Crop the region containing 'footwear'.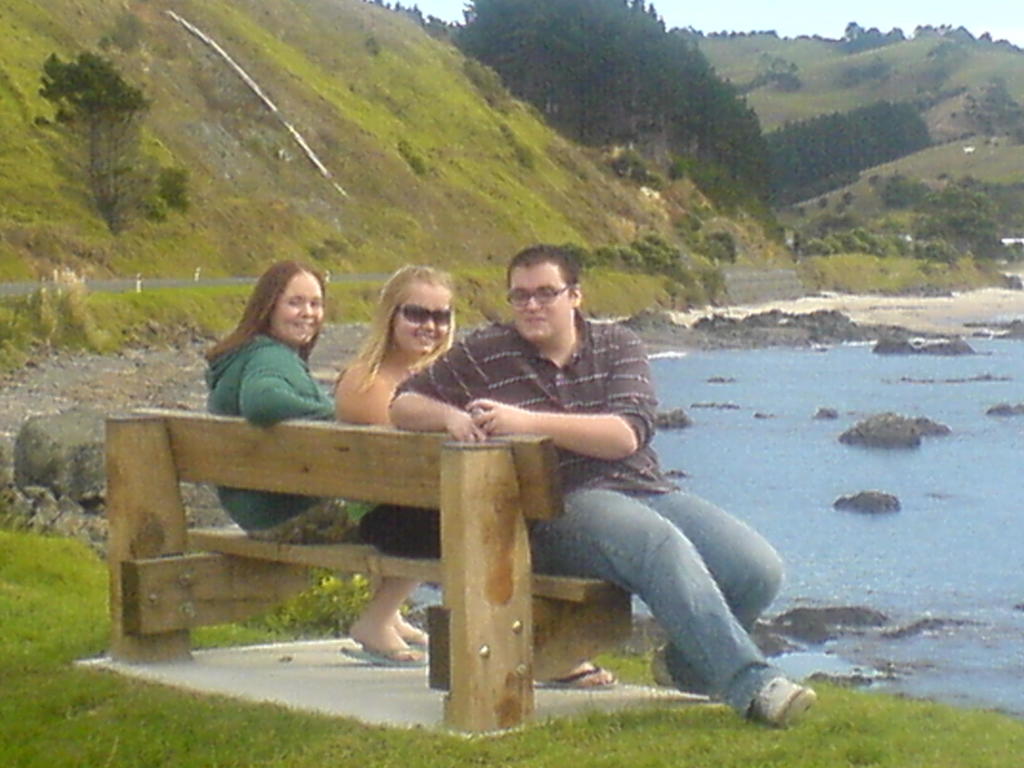
Crop region: [left=650, top=639, right=724, bottom=696].
